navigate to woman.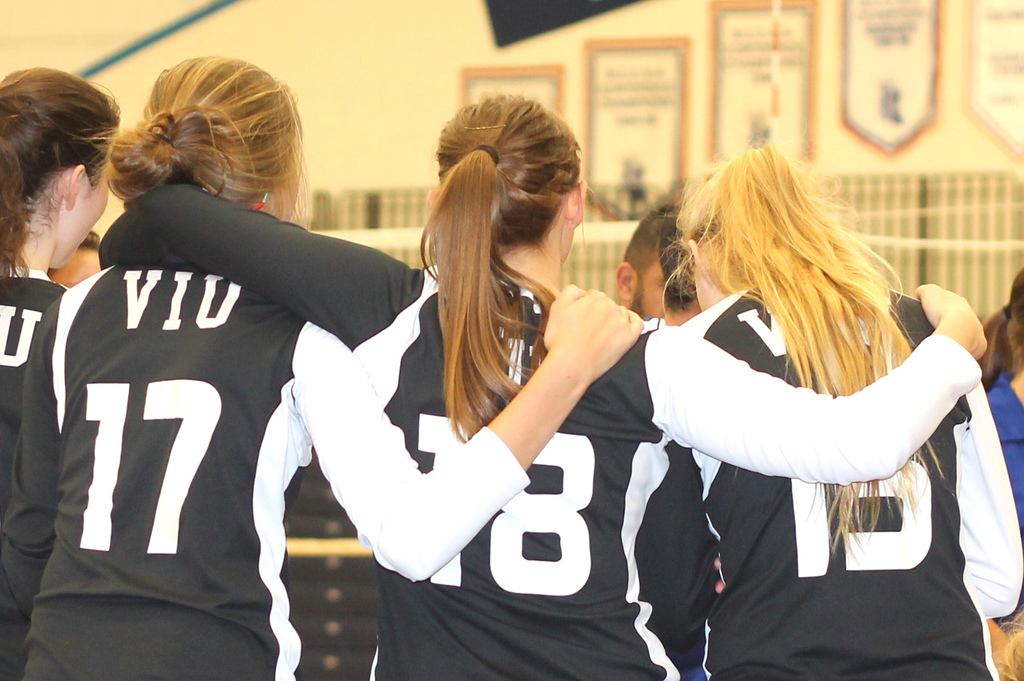
Navigation target: bbox(0, 65, 123, 512).
